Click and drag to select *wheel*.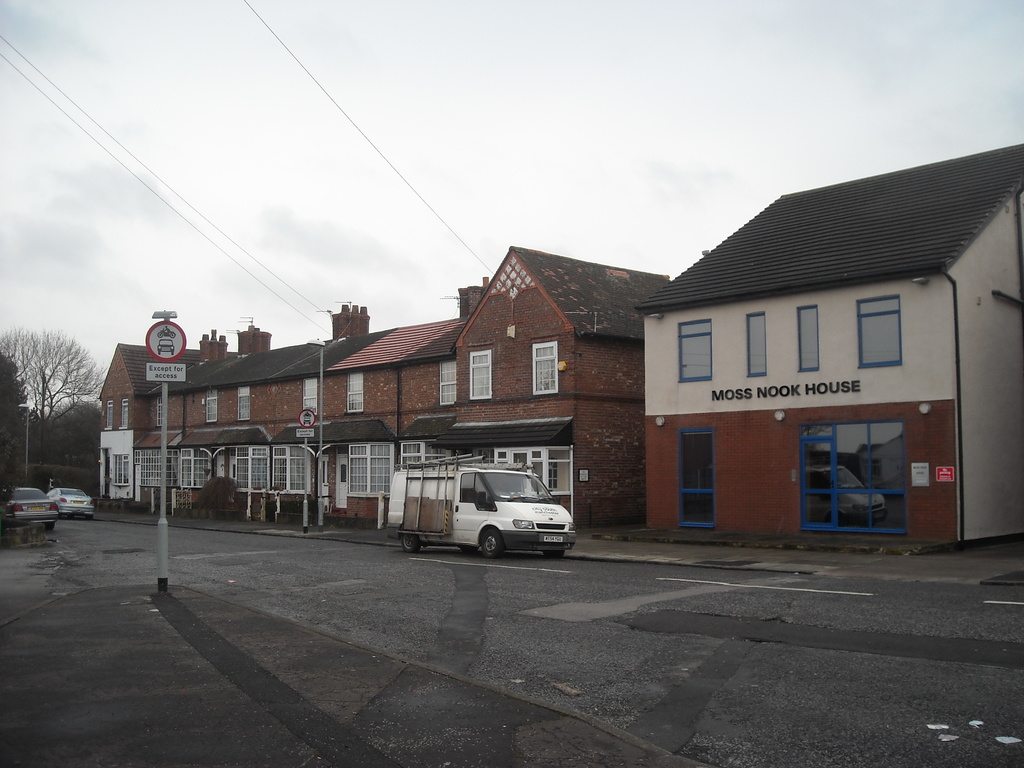
Selection: 481 529 503 557.
